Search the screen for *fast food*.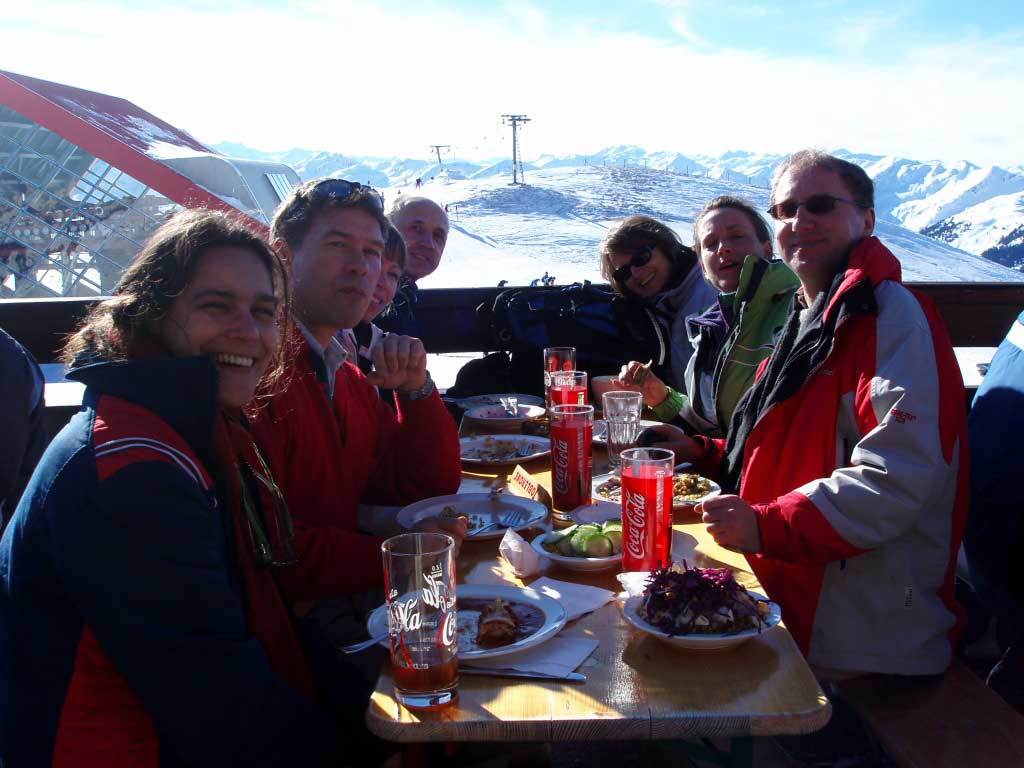
Found at bbox=[597, 480, 712, 494].
